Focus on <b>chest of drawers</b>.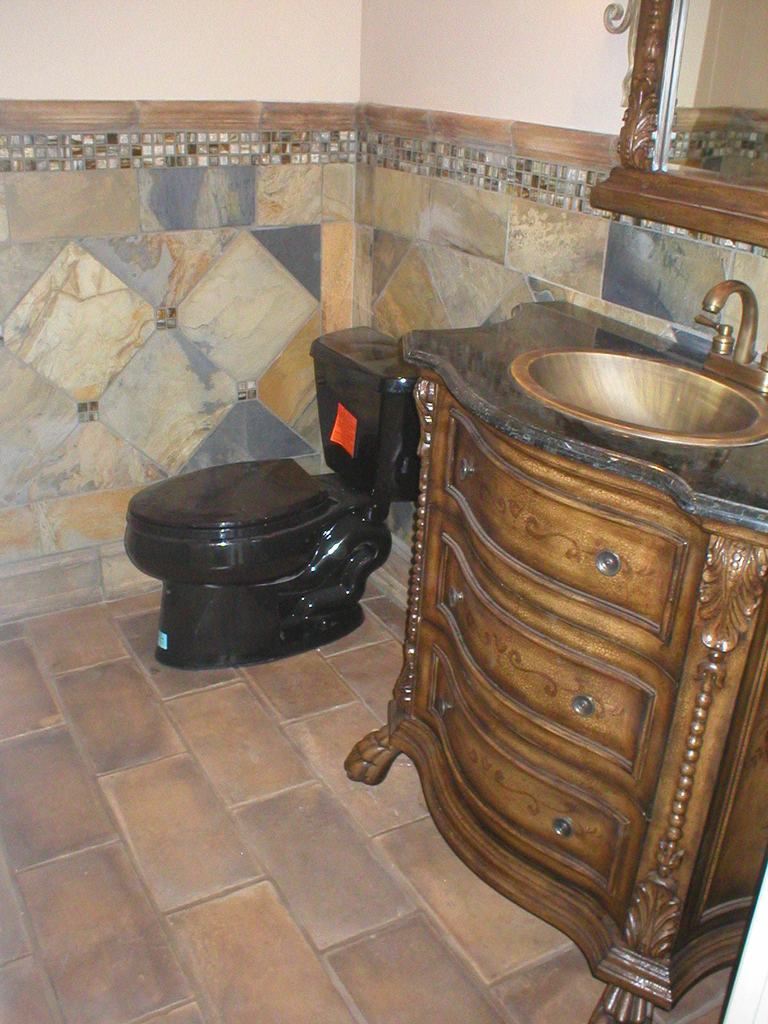
Focused at bbox(344, 302, 767, 1023).
